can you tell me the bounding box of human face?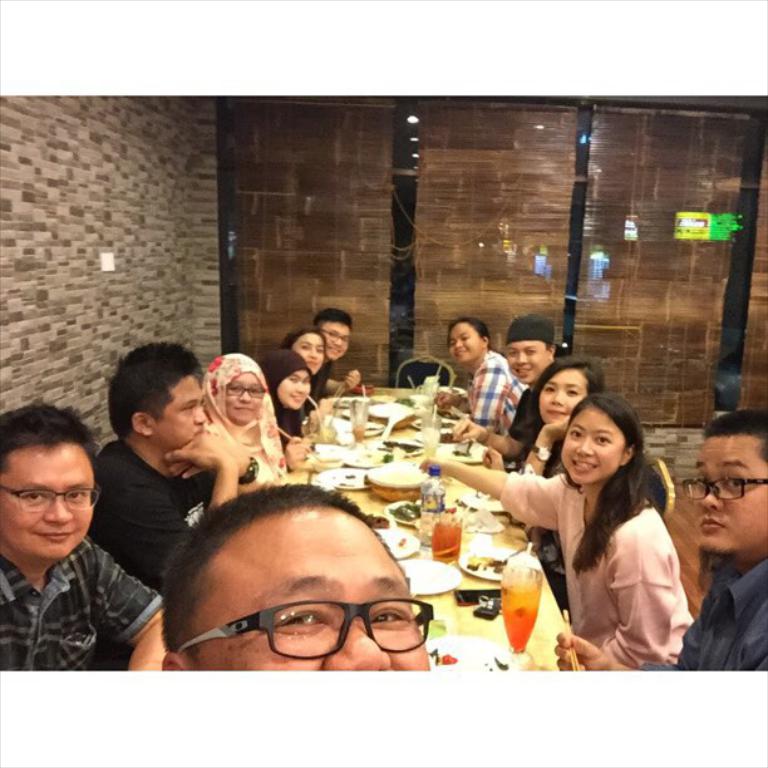
(507, 336, 555, 385).
